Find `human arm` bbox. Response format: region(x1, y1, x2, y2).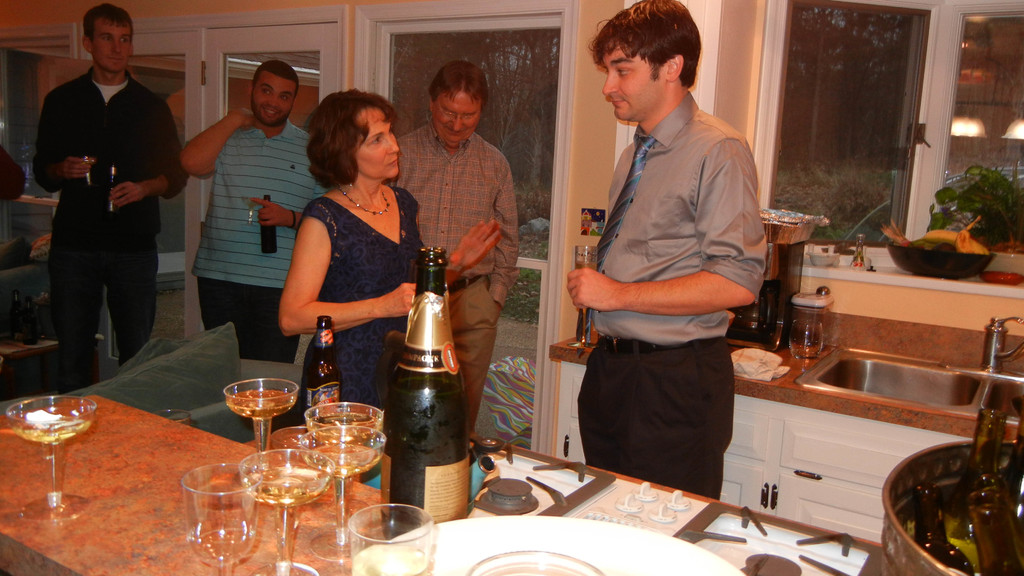
region(109, 97, 189, 211).
